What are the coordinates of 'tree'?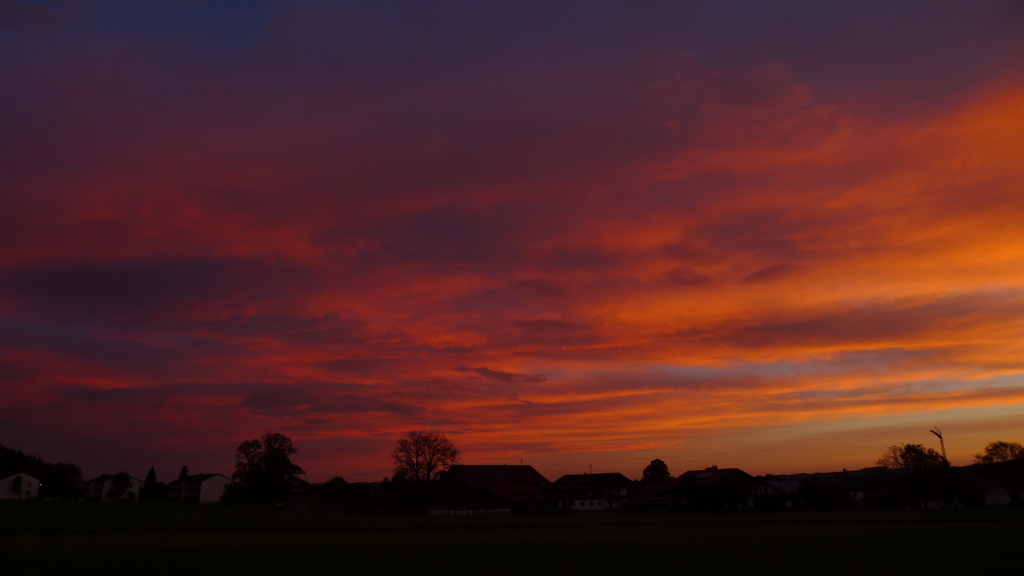
bbox=(225, 431, 312, 510).
